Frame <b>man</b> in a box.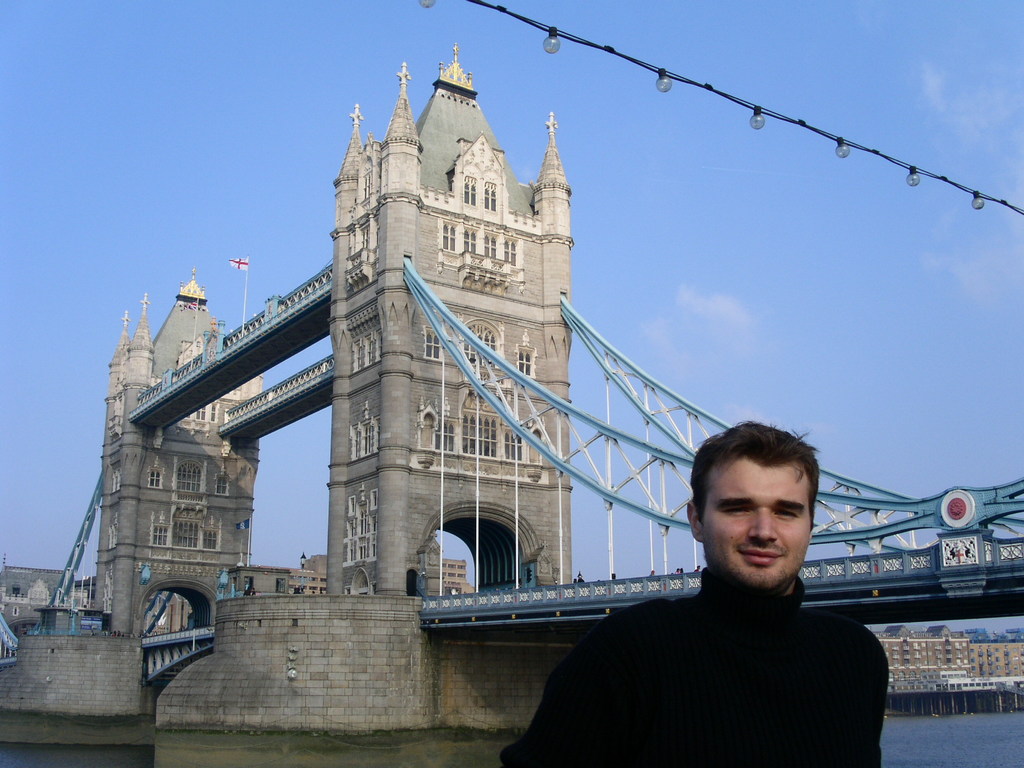
<region>546, 420, 909, 756</region>.
